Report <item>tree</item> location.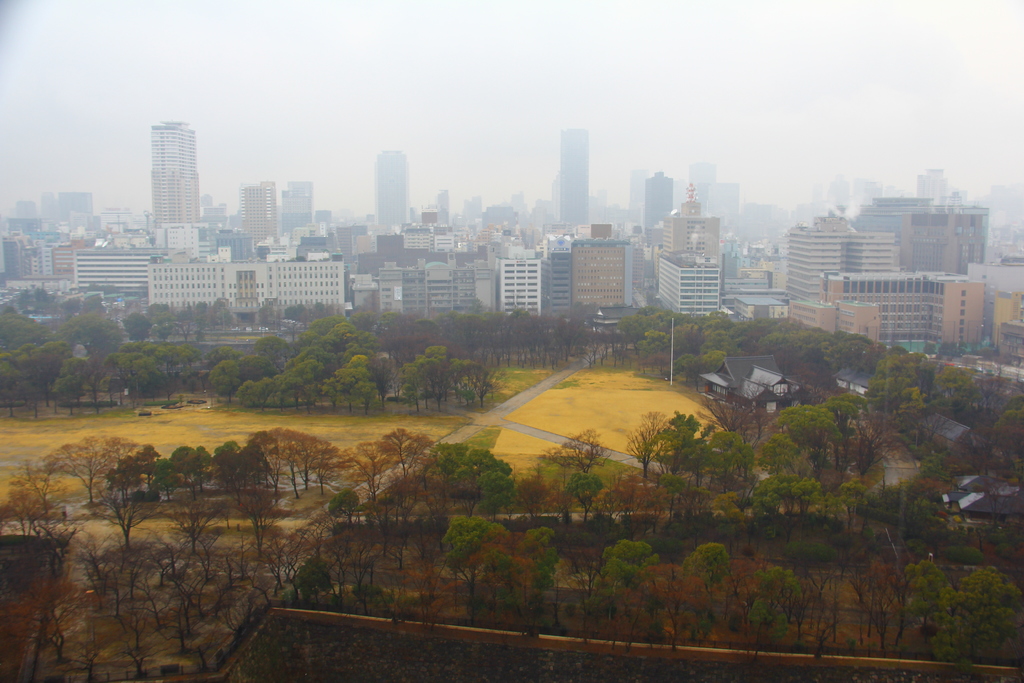
Report: {"x1": 874, "y1": 473, "x2": 952, "y2": 549}.
